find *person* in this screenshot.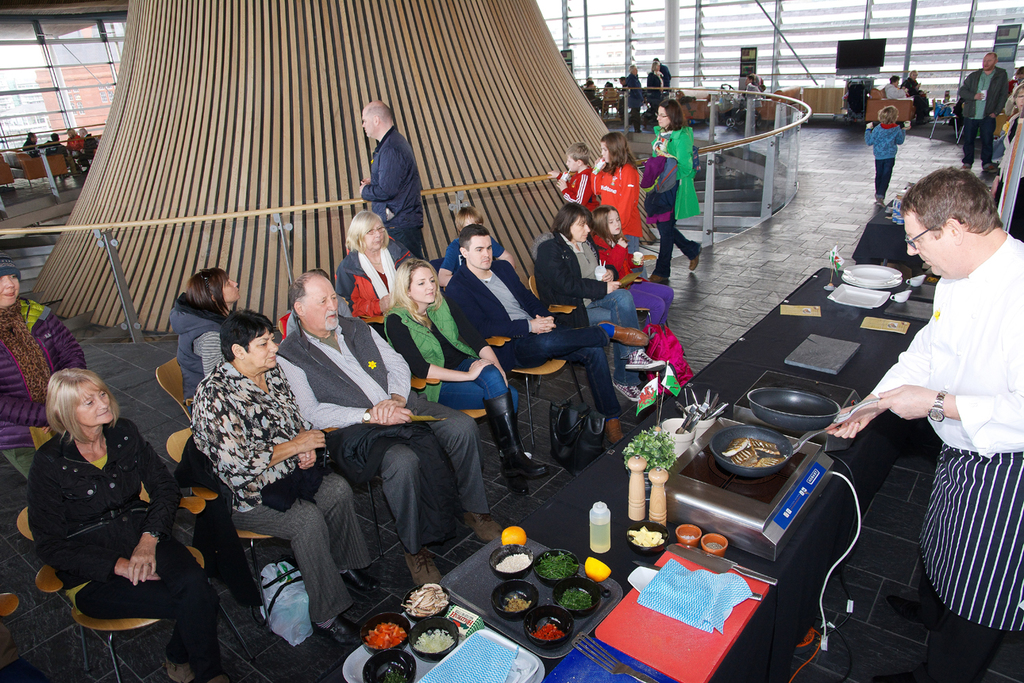
The bounding box for *person* is box(551, 140, 591, 210).
